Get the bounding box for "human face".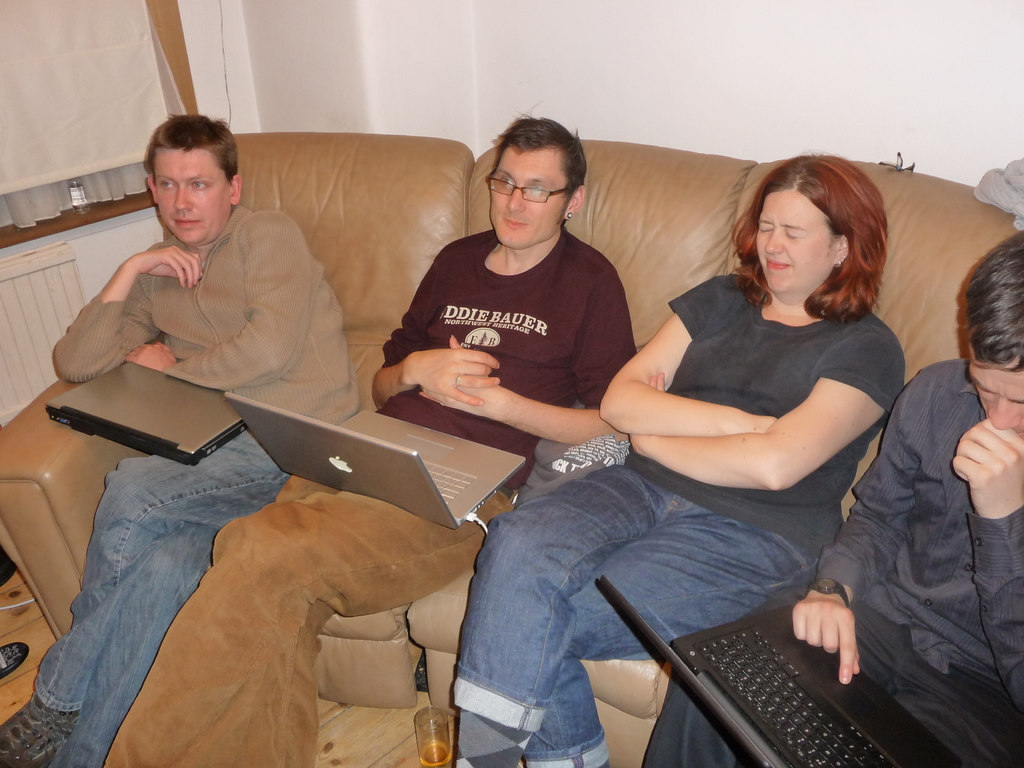
150,151,229,249.
